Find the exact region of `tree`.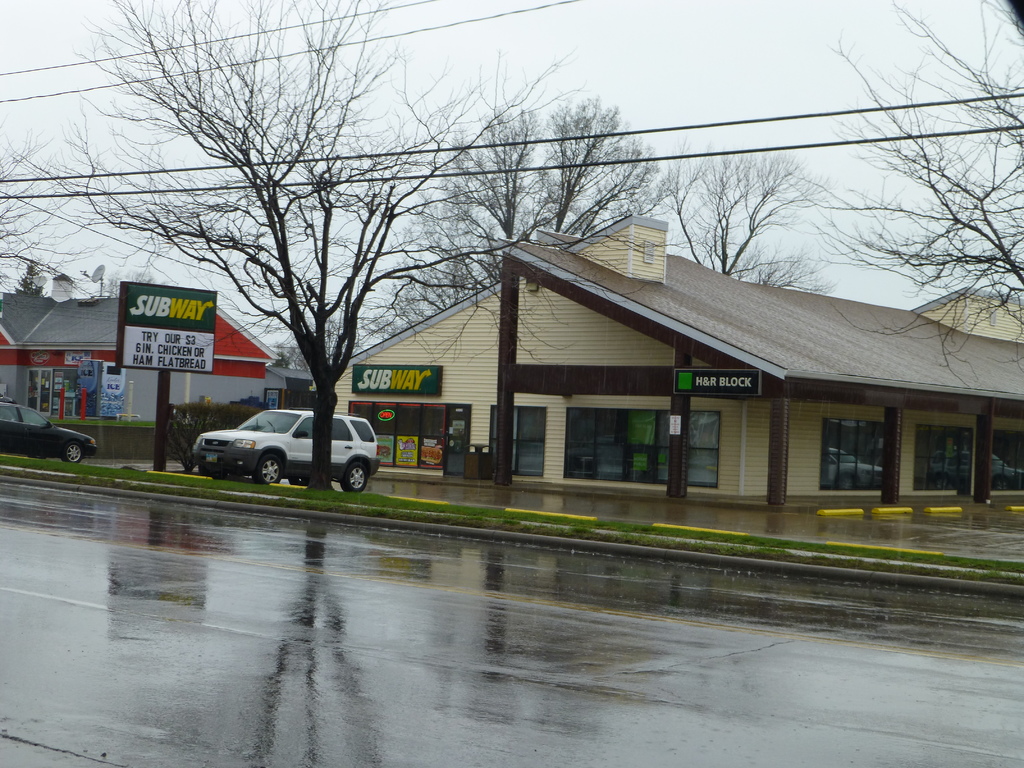
Exact region: bbox(660, 134, 838, 298).
